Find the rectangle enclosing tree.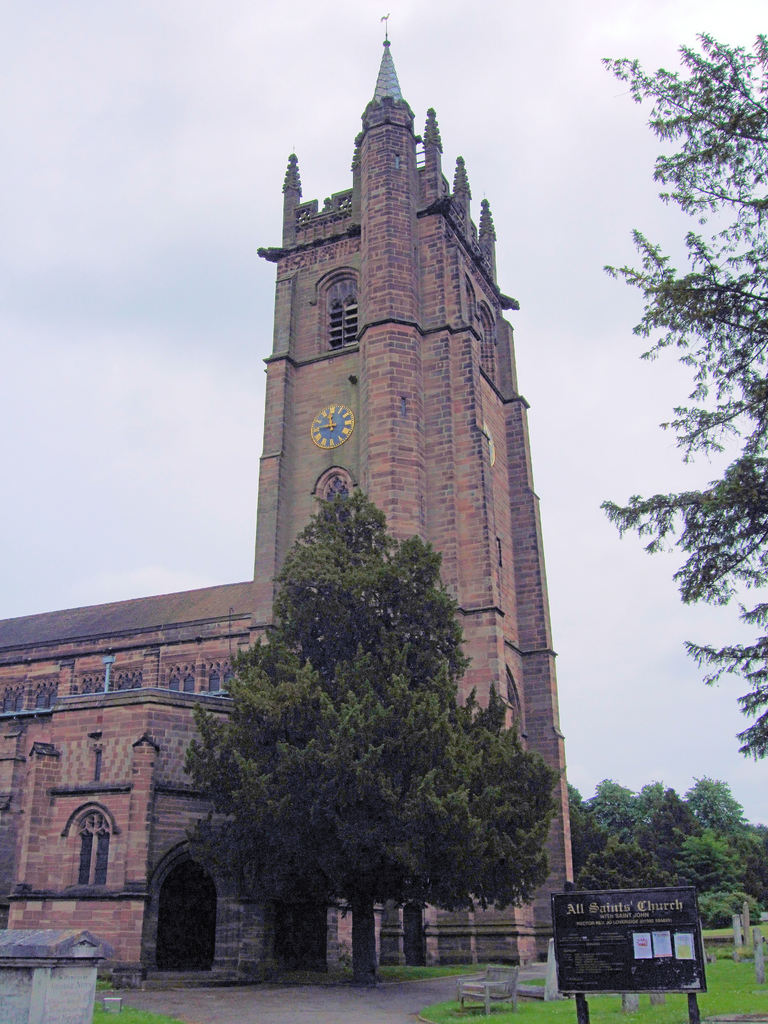
l=562, t=833, r=730, b=1000.
